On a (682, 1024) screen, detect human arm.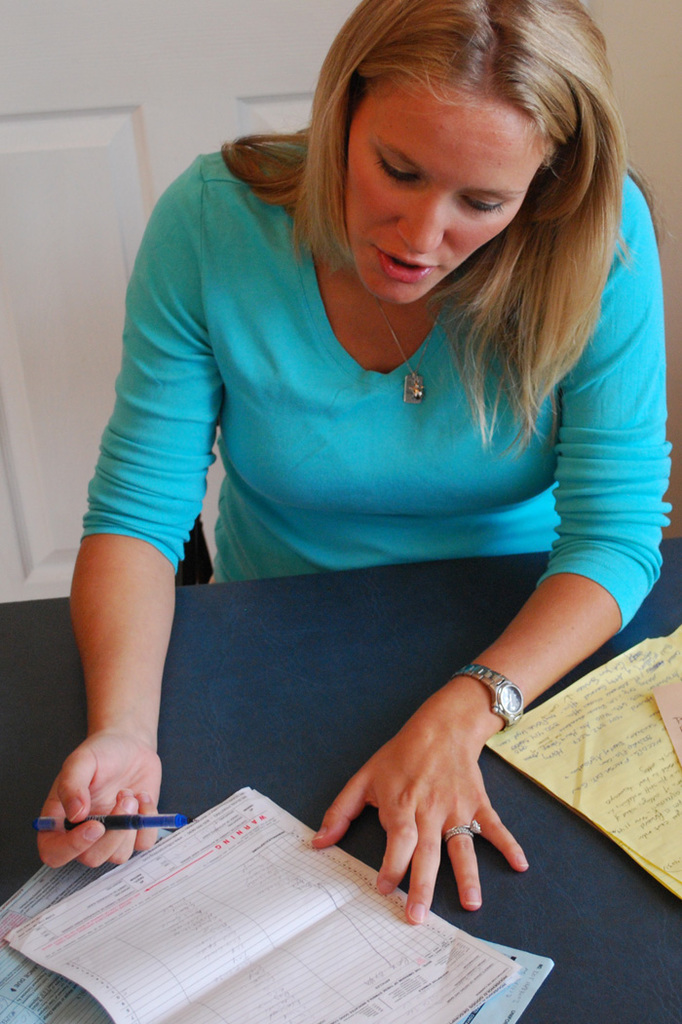
(53, 360, 215, 884).
